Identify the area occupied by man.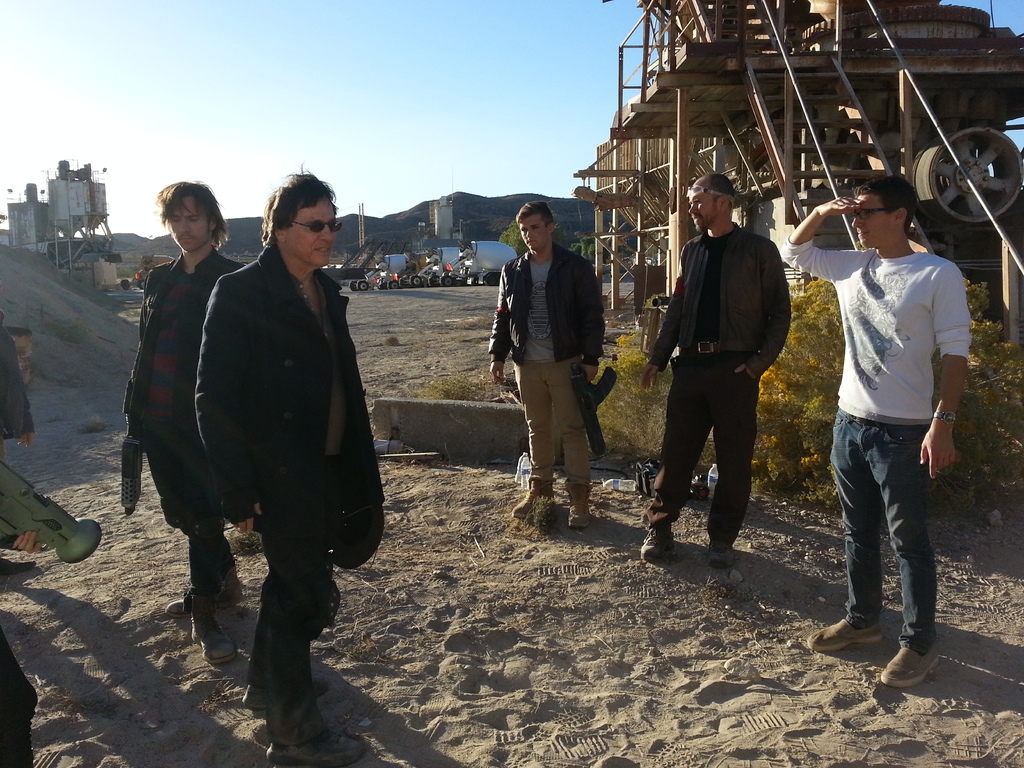
Area: 122, 178, 249, 664.
